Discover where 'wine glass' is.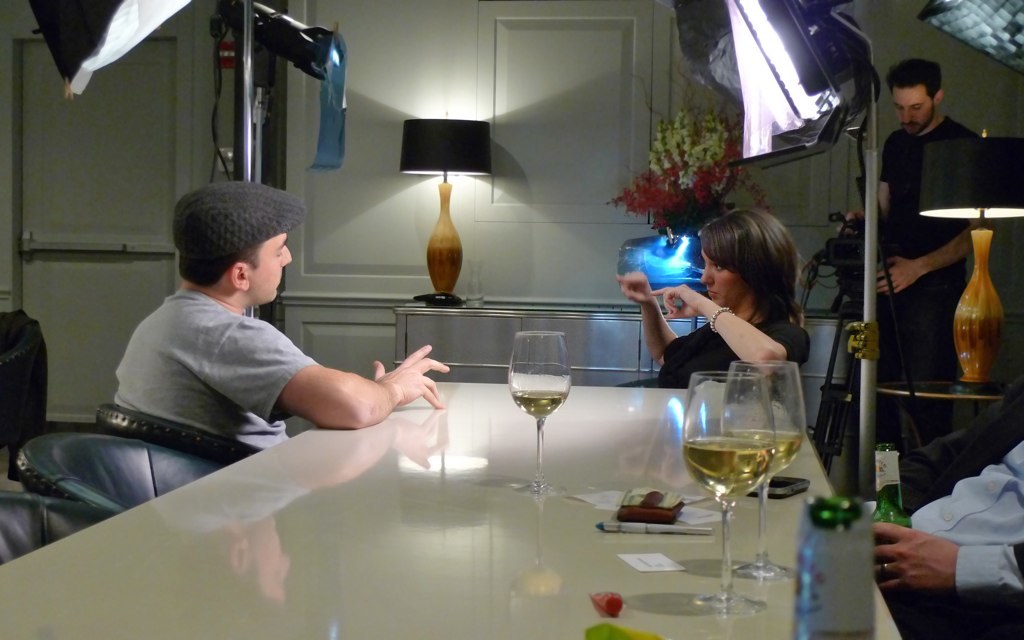
Discovered at (left=724, top=360, right=806, bottom=578).
